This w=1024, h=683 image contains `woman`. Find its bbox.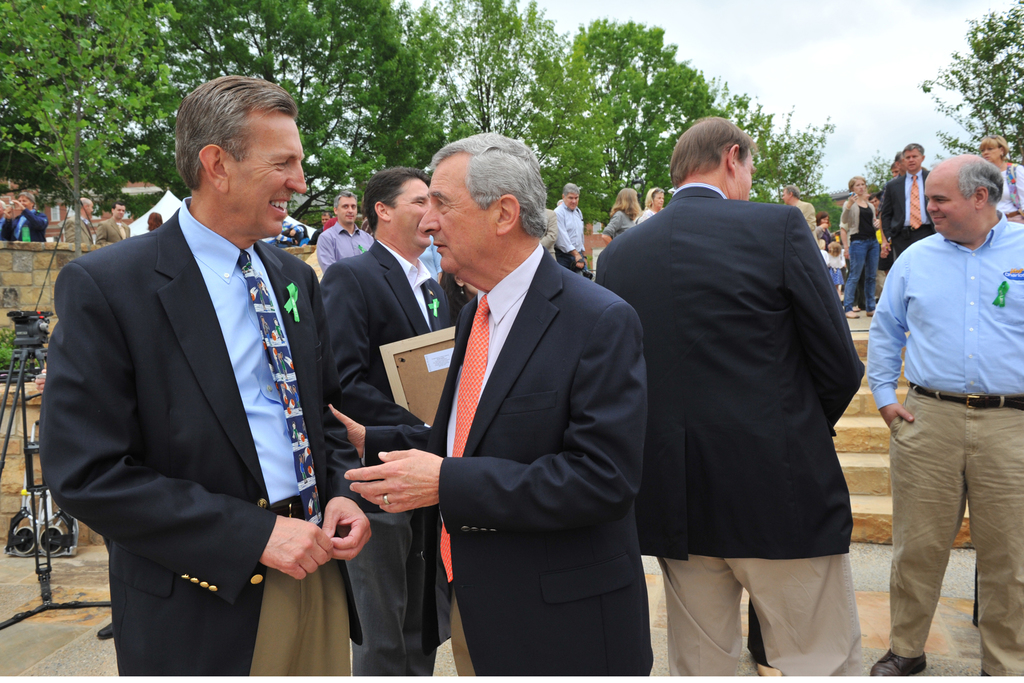
bbox=[812, 211, 834, 252].
